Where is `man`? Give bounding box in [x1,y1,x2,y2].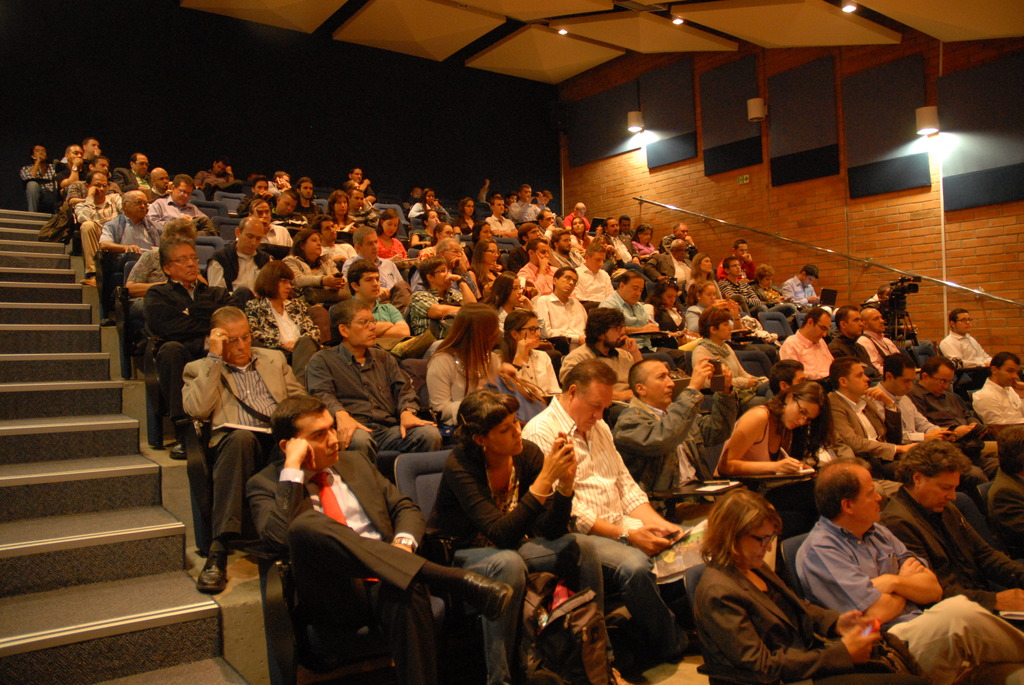
[348,257,410,354].
